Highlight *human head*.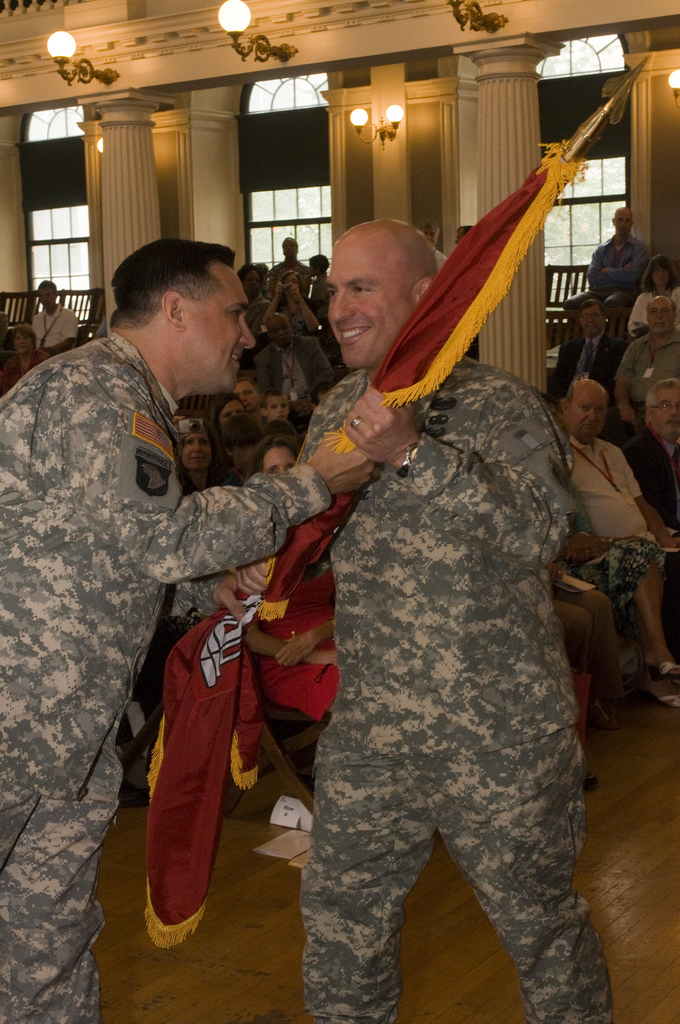
Highlighted region: <box>649,292,672,329</box>.
